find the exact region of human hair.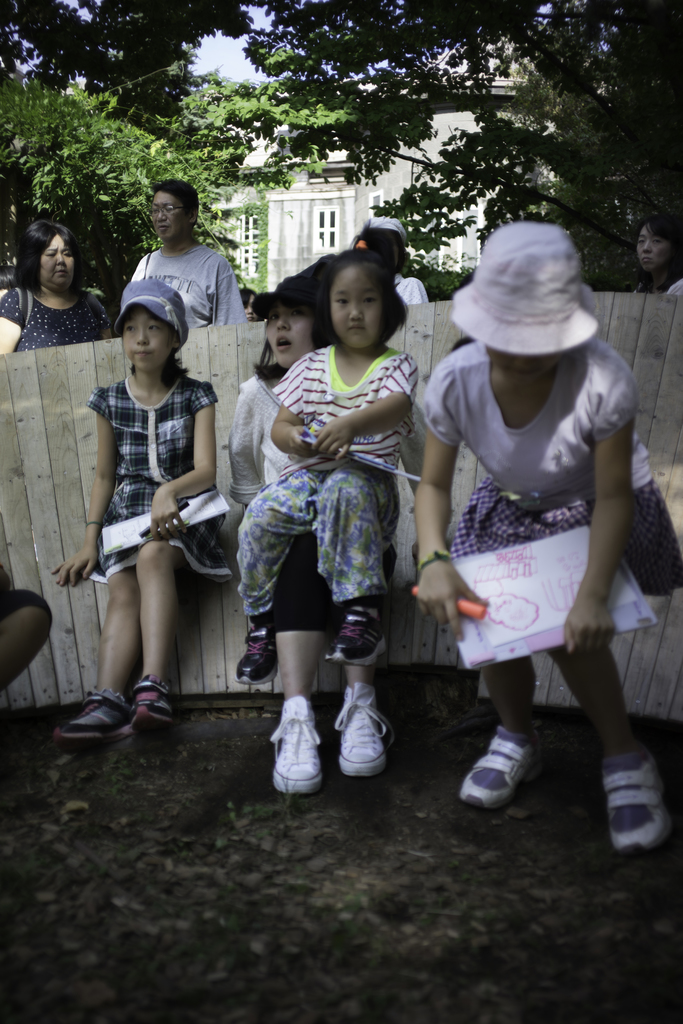
Exact region: left=353, top=221, right=408, bottom=271.
